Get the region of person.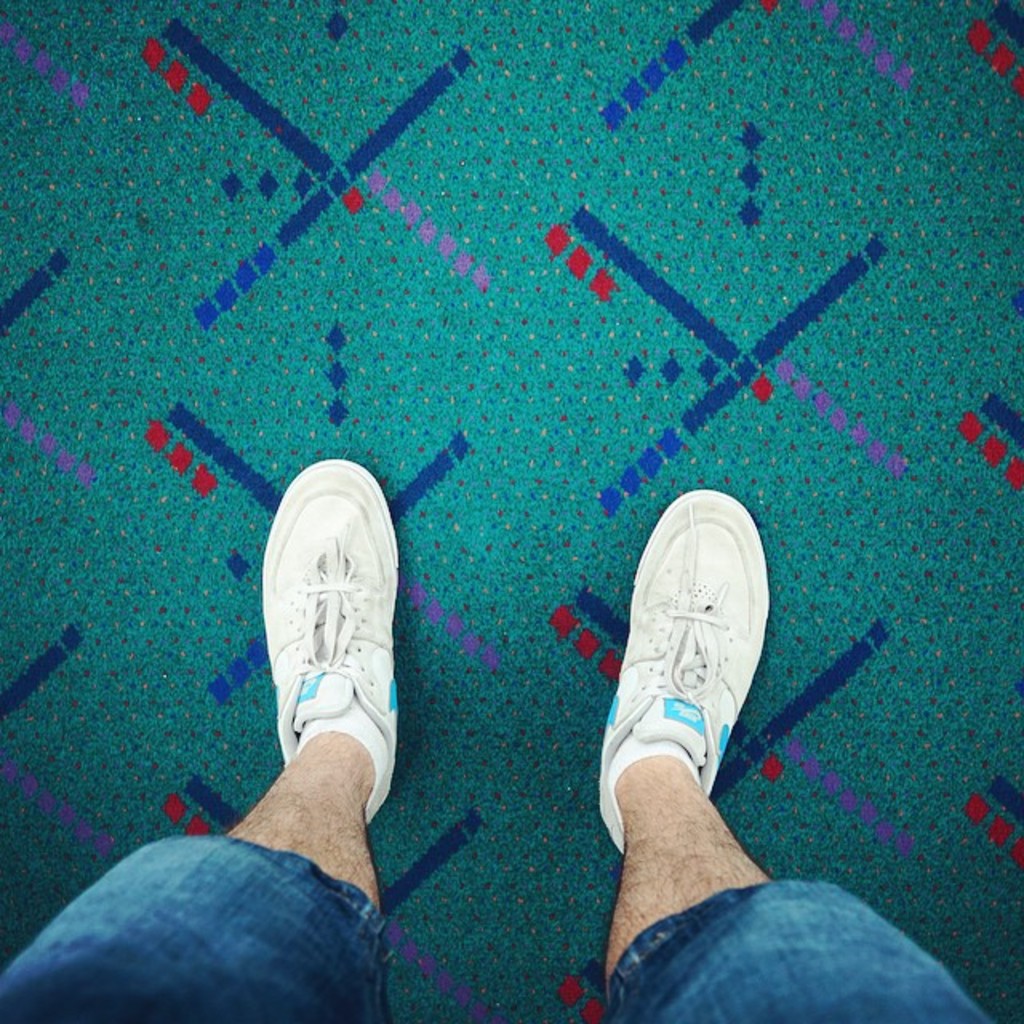
rect(0, 456, 1003, 1022).
